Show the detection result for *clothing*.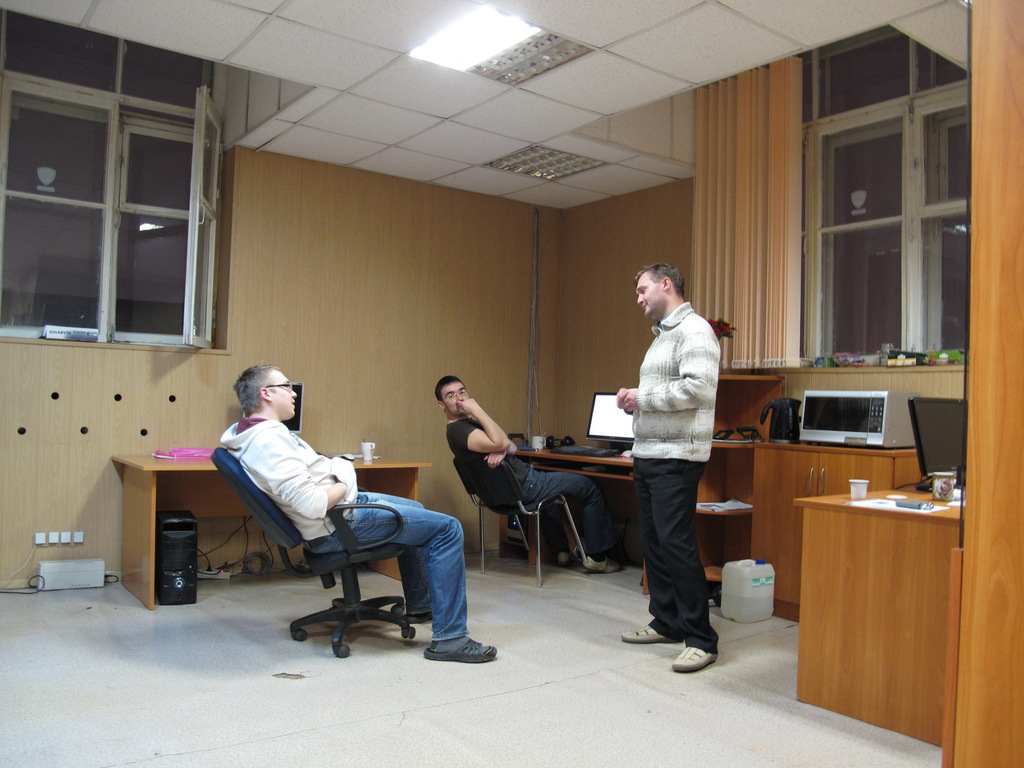
<box>619,268,734,614</box>.
